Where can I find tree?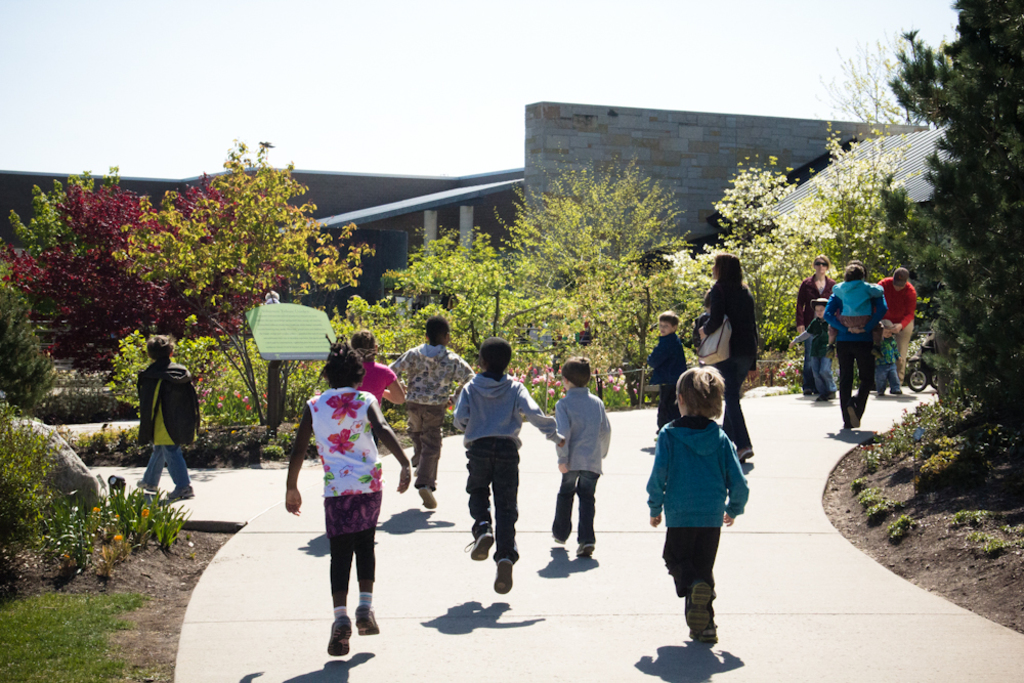
You can find it at Rect(358, 231, 560, 440).
